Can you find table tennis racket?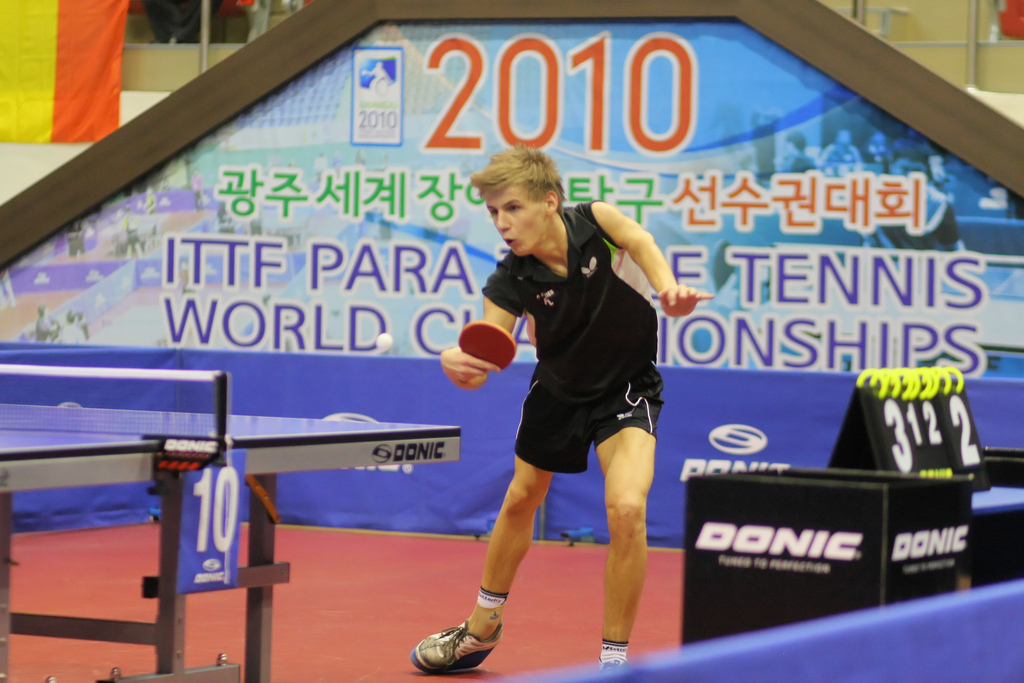
Yes, bounding box: bbox(454, 325, 518, 385).
